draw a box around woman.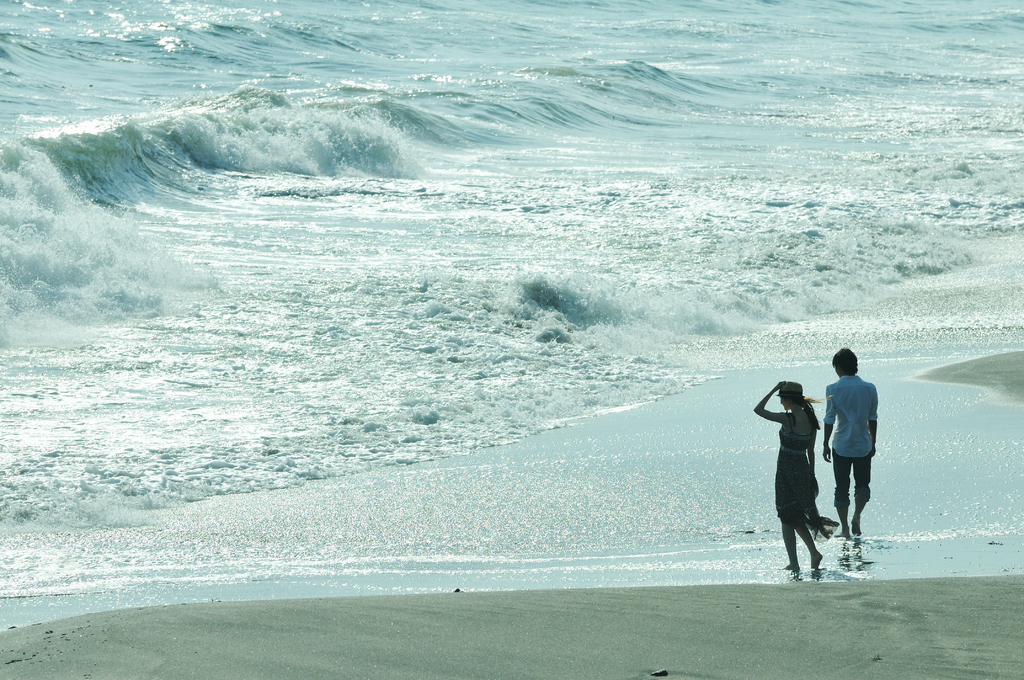
762 367 846 588.
